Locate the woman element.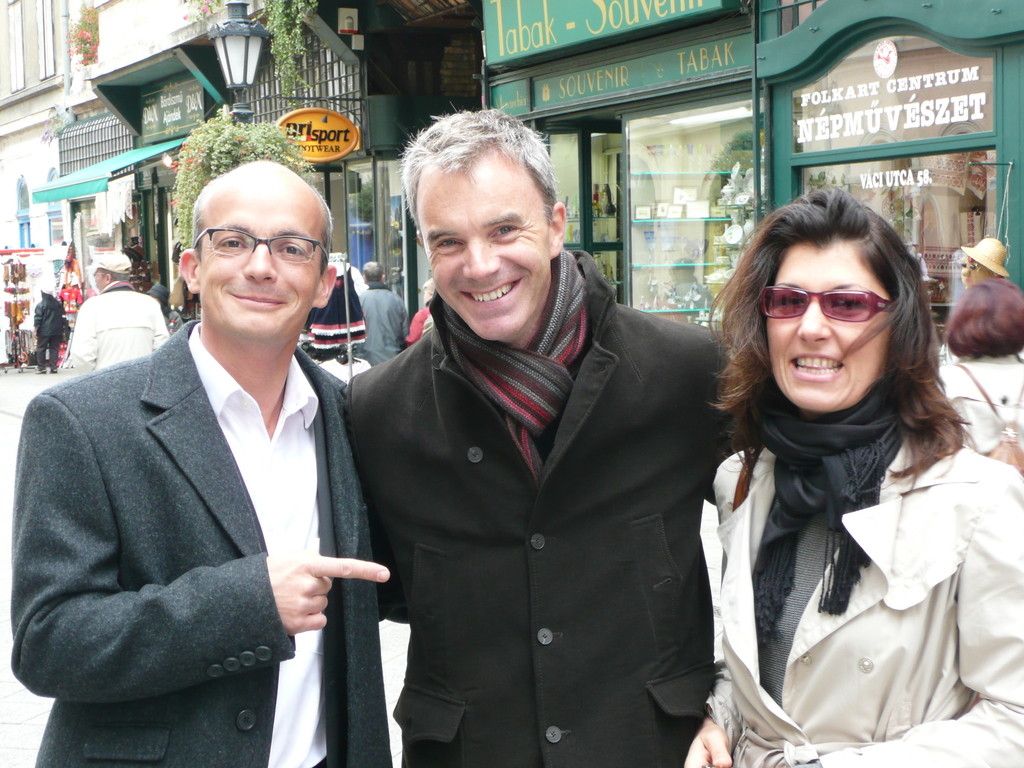
Element bbox: crop(939, 273, 1022, 454).
